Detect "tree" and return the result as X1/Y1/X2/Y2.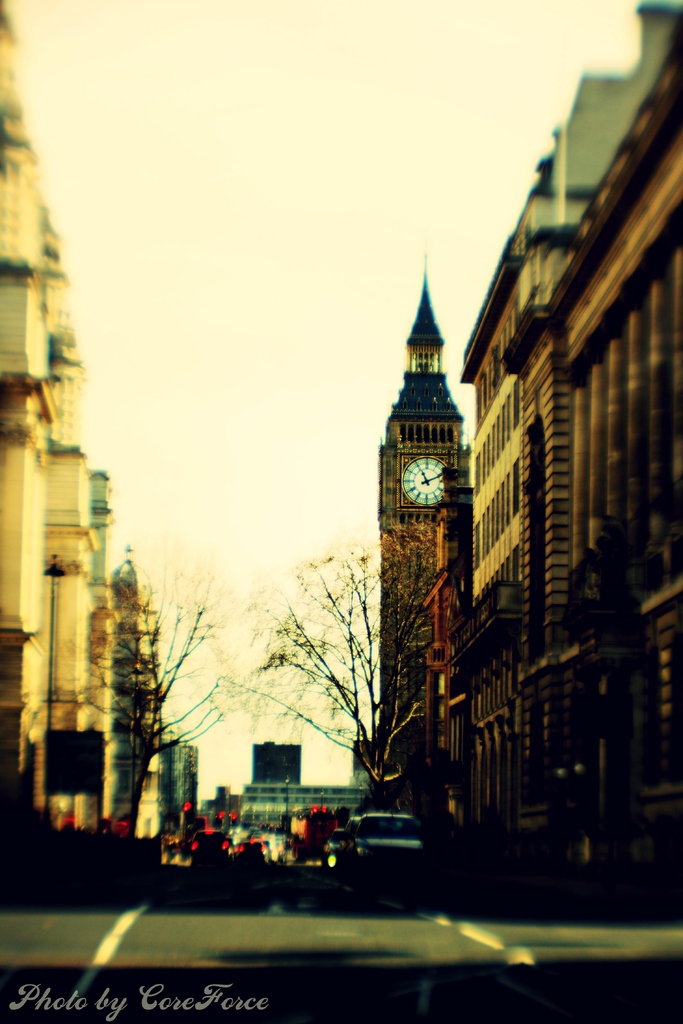
95/562/276/847.
